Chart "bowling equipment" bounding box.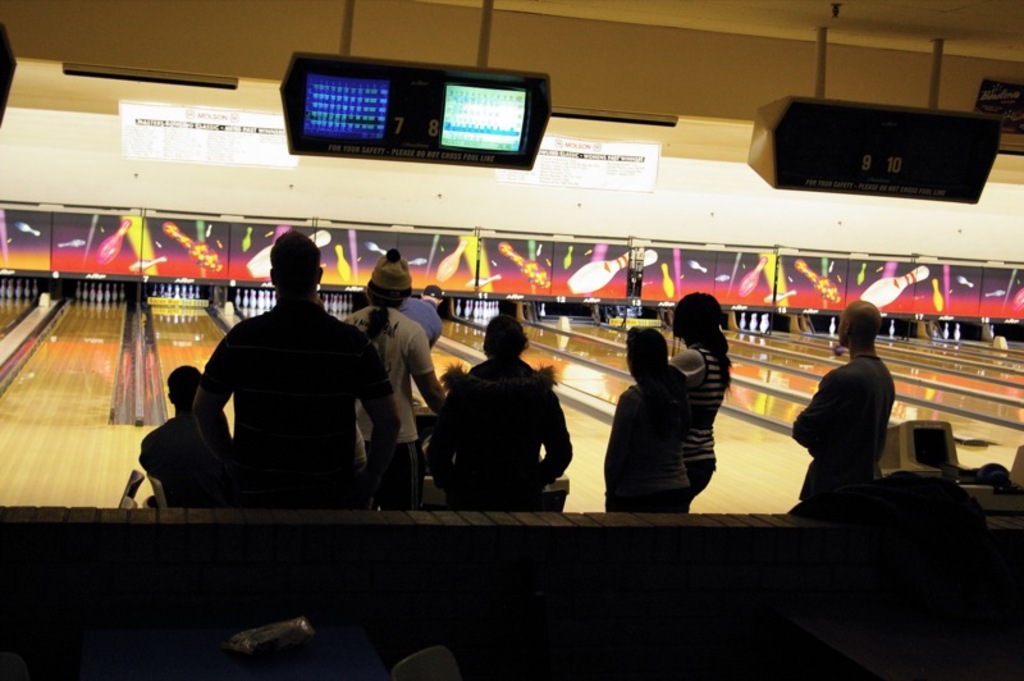
Charted: rect(929, 278, 941, 308).
